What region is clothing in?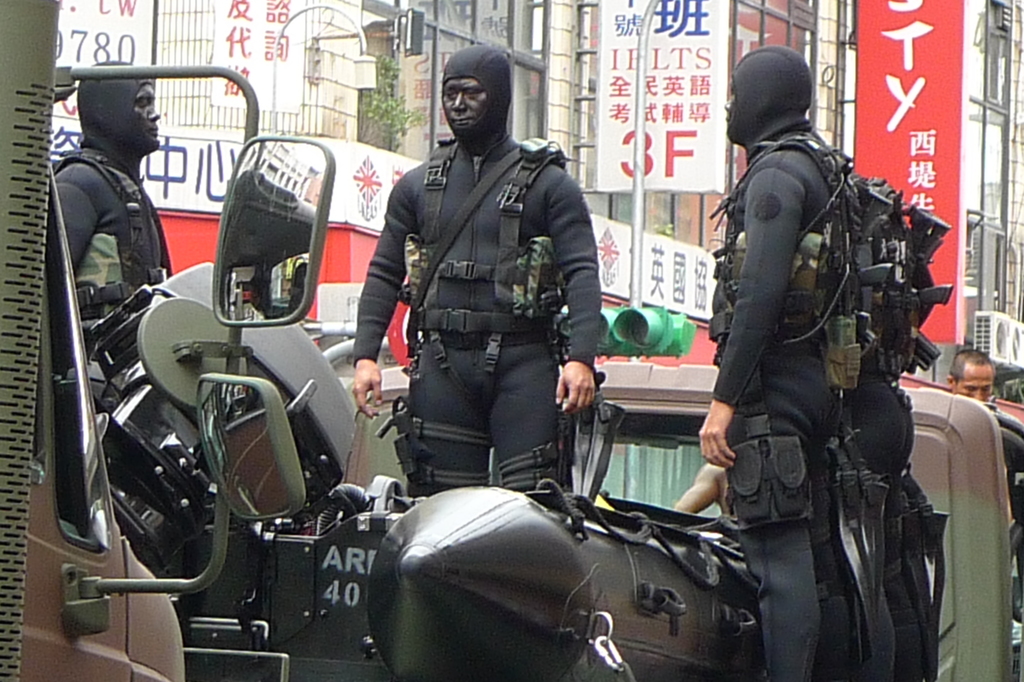
rect(355, 86, 619, 516).
